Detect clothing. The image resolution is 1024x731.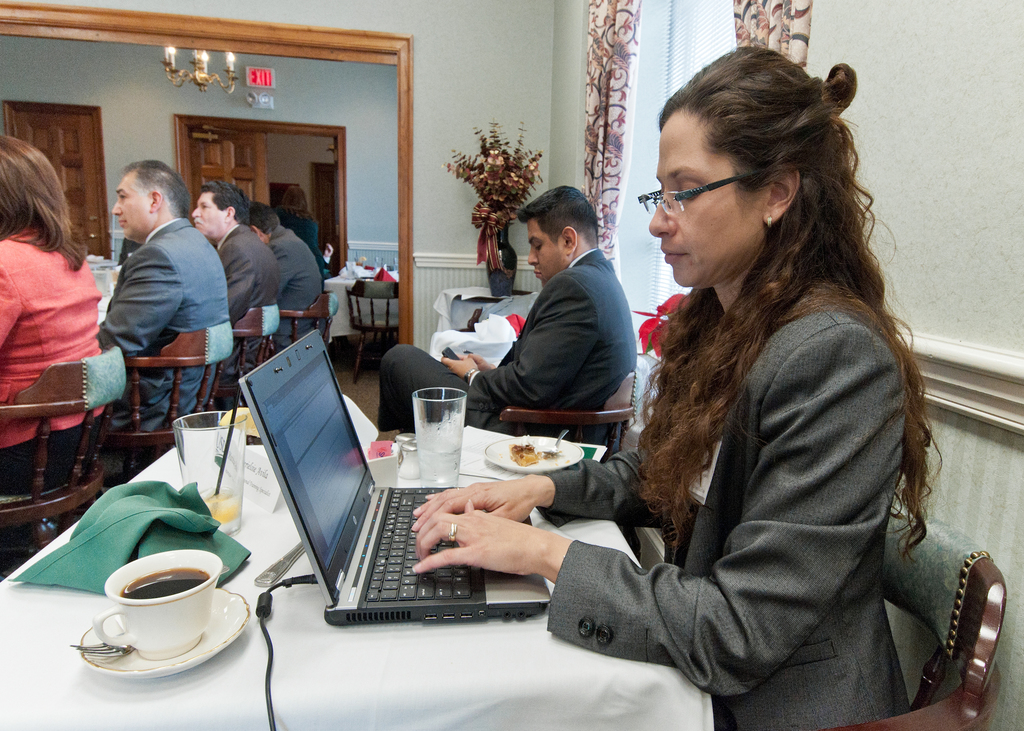
region(264, 220, 325, 344).
